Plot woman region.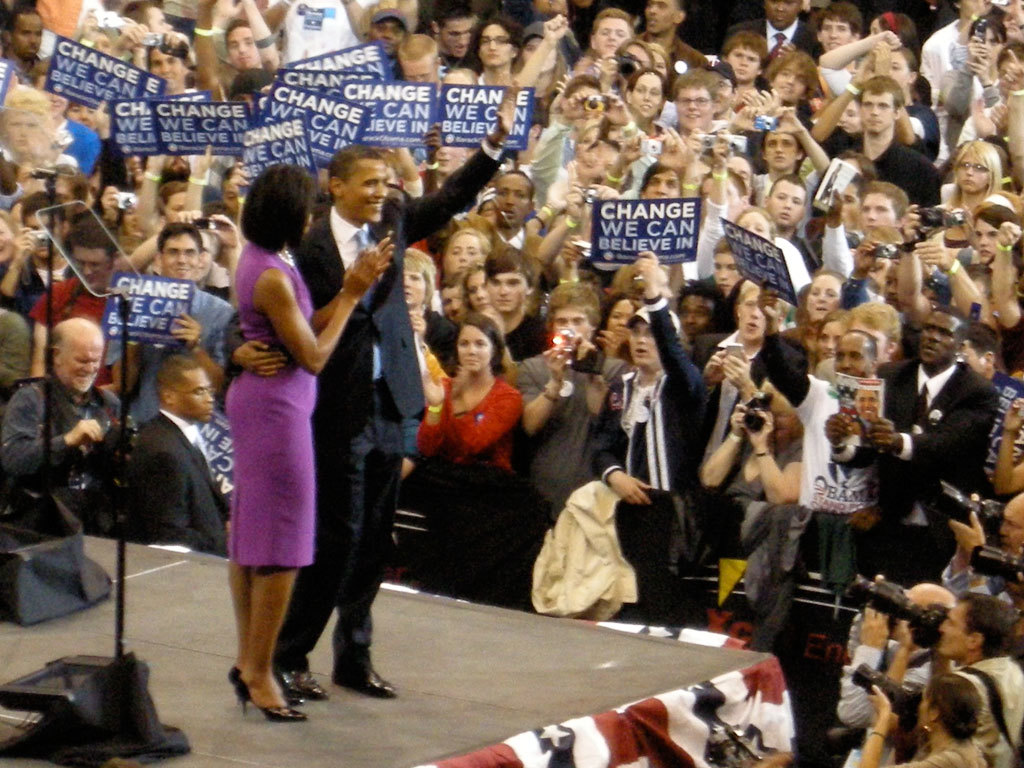
Plotted at [594,287,638,348].
